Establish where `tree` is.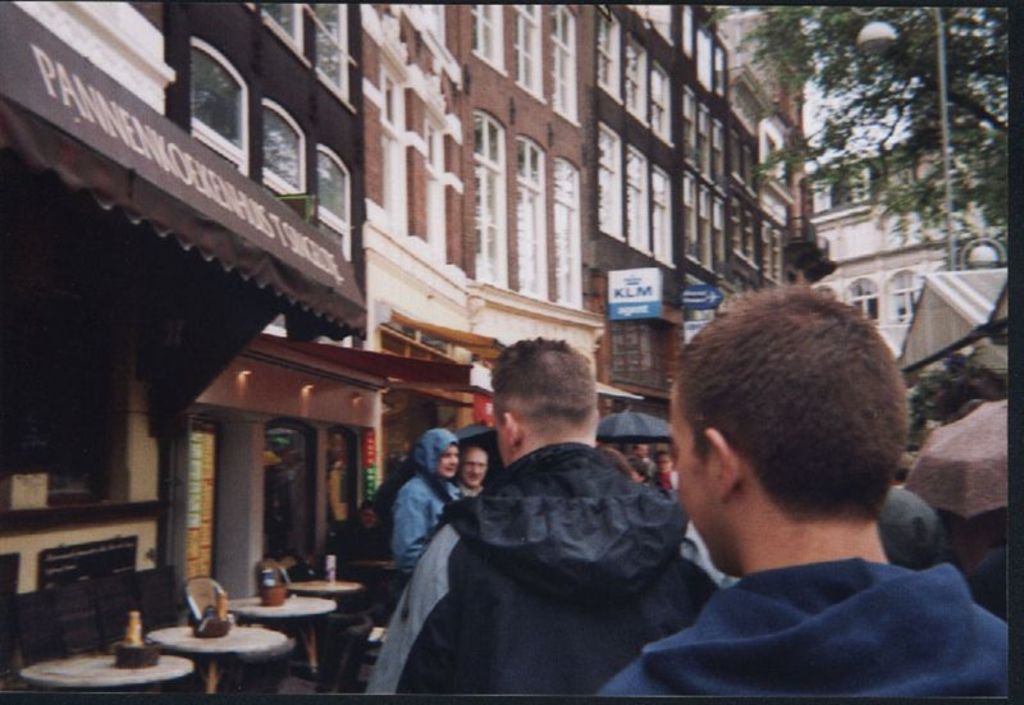
Established at (left=705, top=0, right=1005, bottom=273).
